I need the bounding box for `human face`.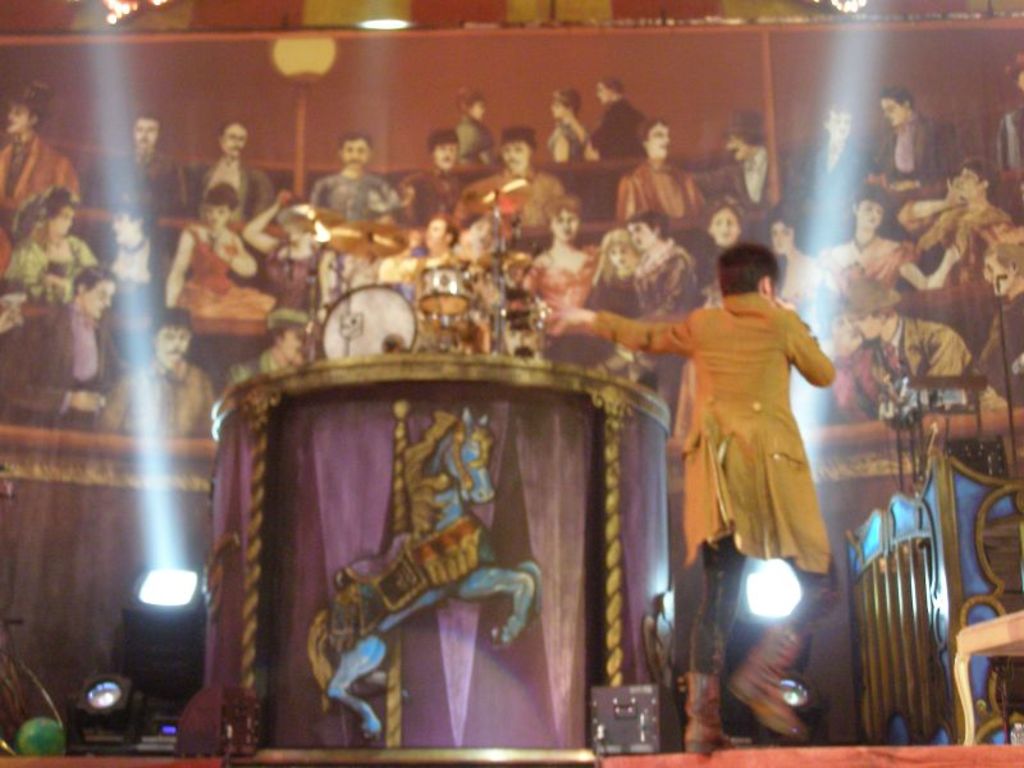
Here it is: Rect(832, 315, 863, 356).
